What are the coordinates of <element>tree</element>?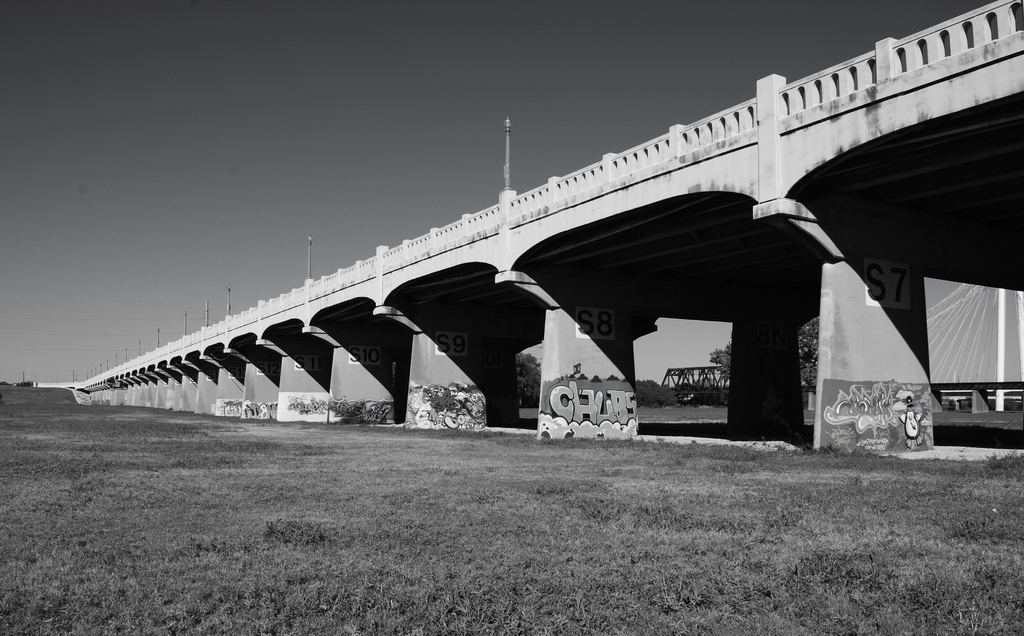
bbox(792, 316, 824, 396).
